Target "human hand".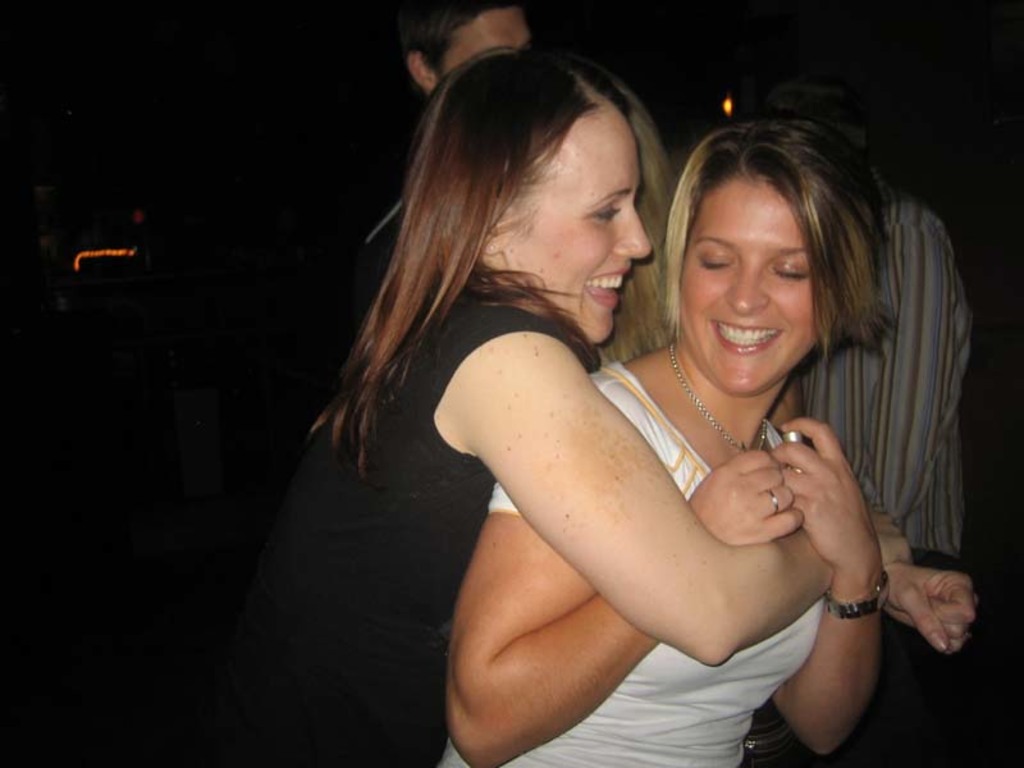
Target region: 769,417,886,572.
